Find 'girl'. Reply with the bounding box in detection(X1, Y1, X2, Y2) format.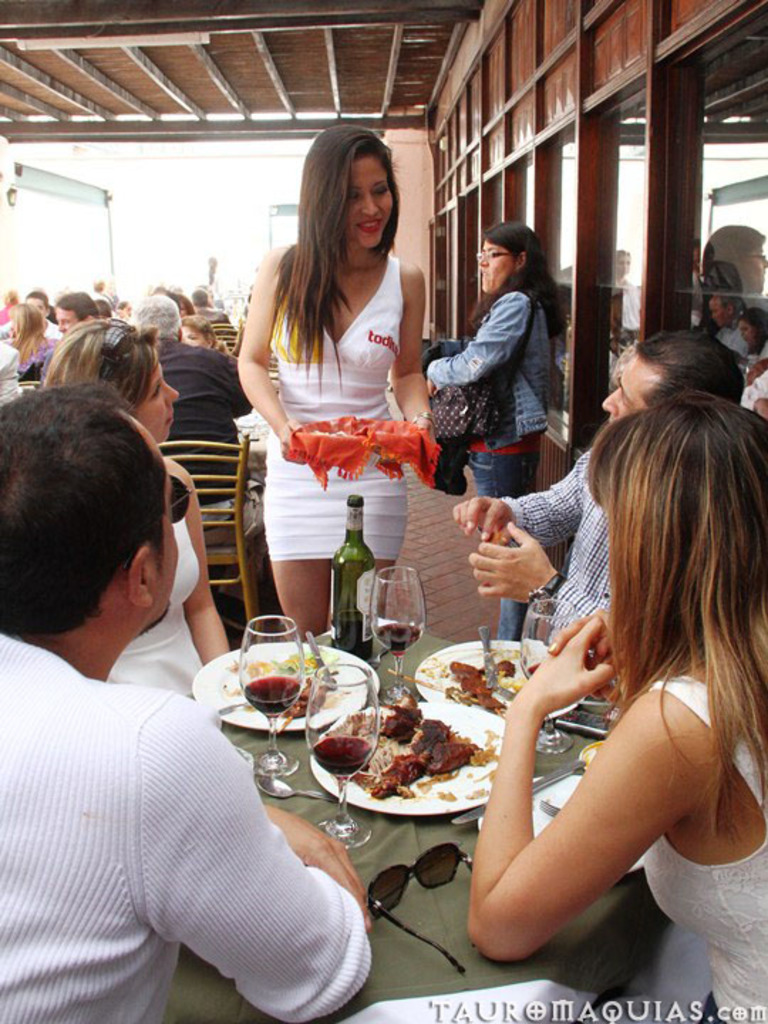
detection(236, 122, 435, 640).
